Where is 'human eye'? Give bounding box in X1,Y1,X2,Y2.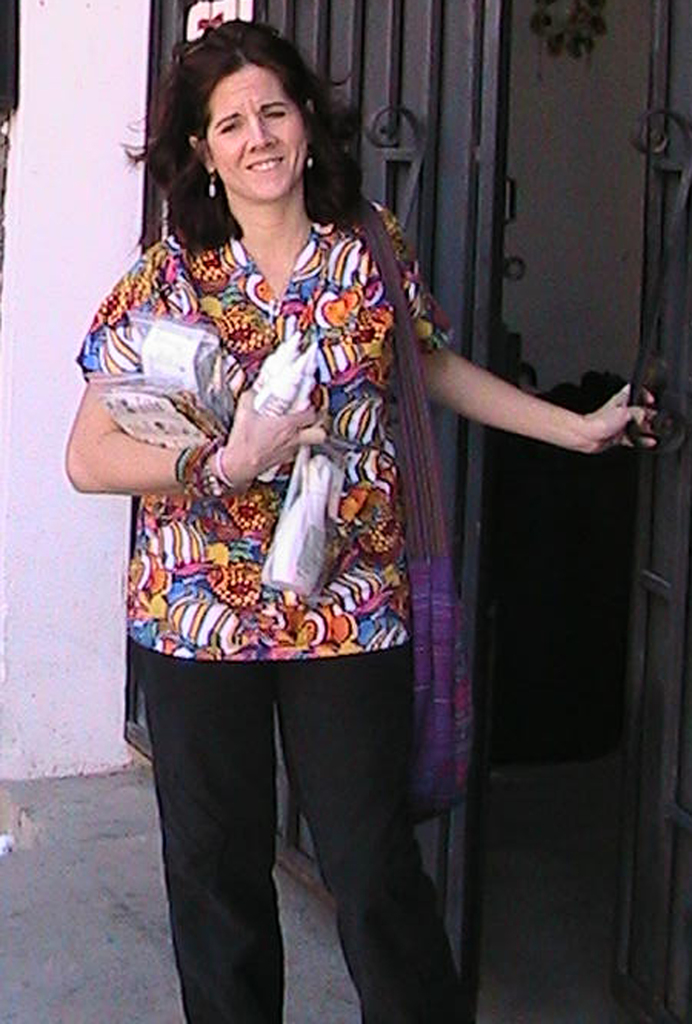
266,108,292,121.
